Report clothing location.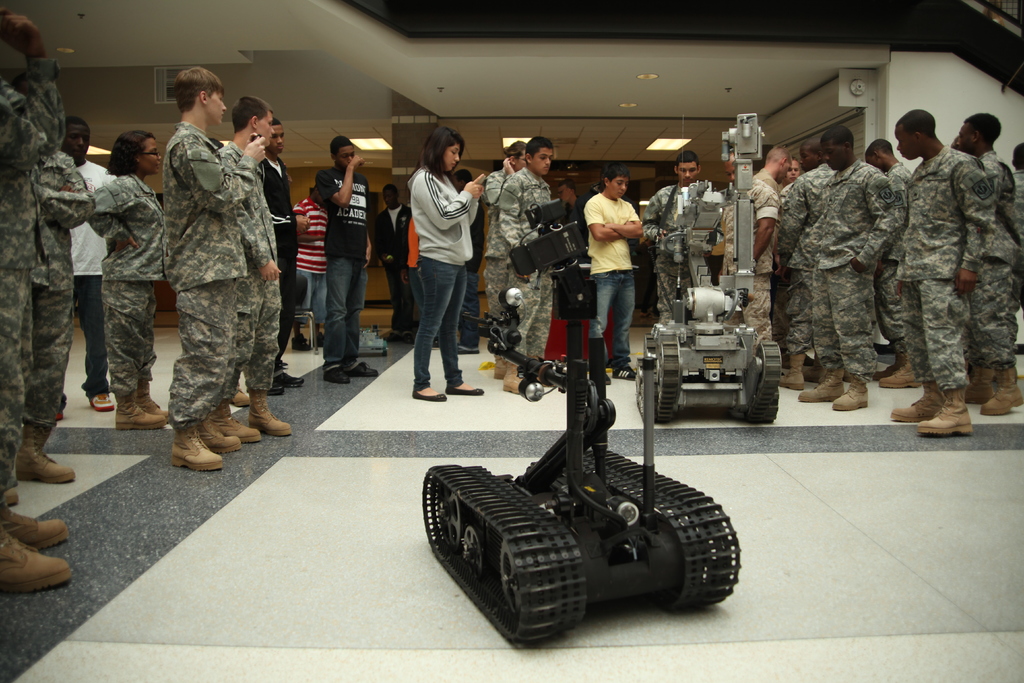
Report: detection(915, 154, 984, 388).
